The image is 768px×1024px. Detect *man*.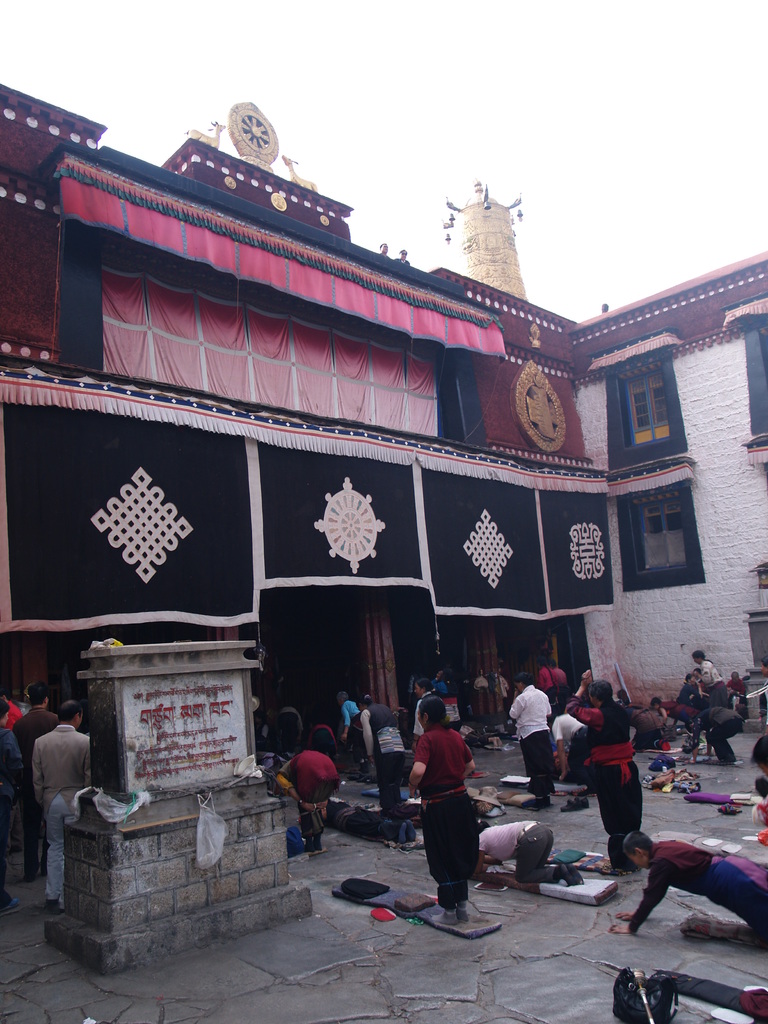
Detection: <region>725, 669, 751, 708</region>.
